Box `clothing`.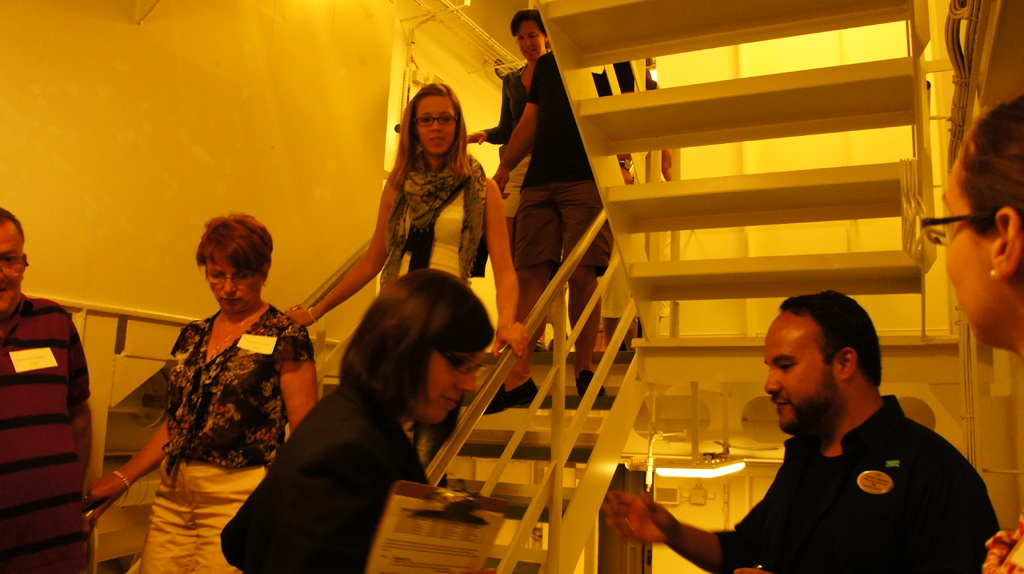
x1=522 y1=63 x2=643 y2=269.
